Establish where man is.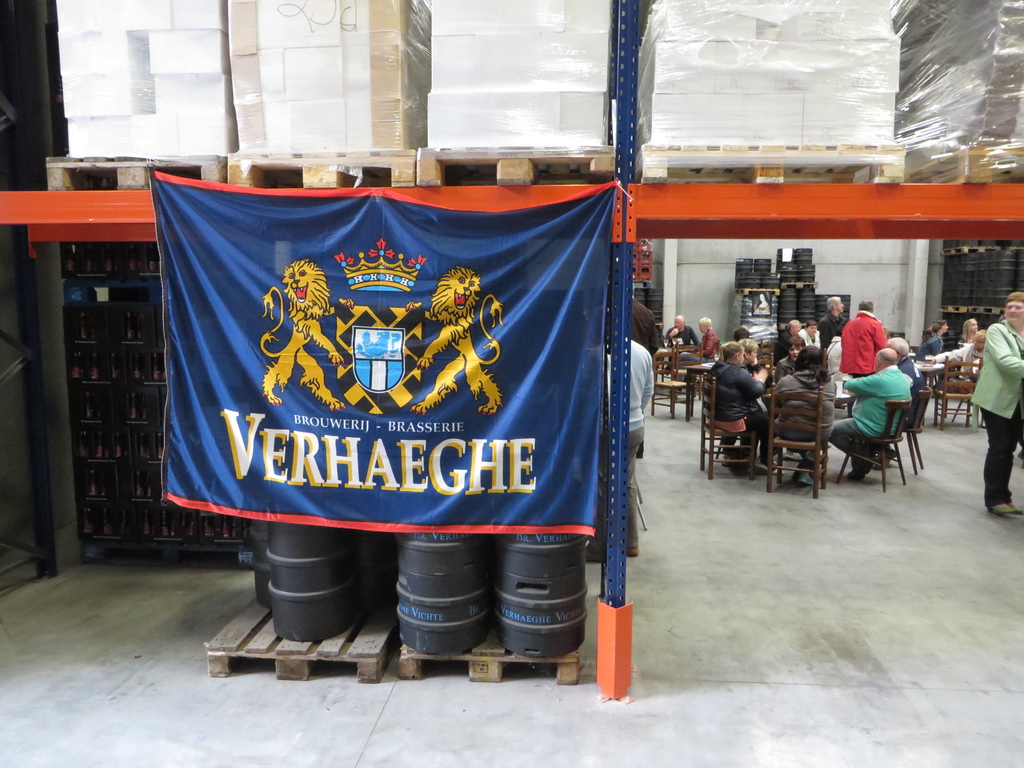
Established at [831, 345, 911, 477].
